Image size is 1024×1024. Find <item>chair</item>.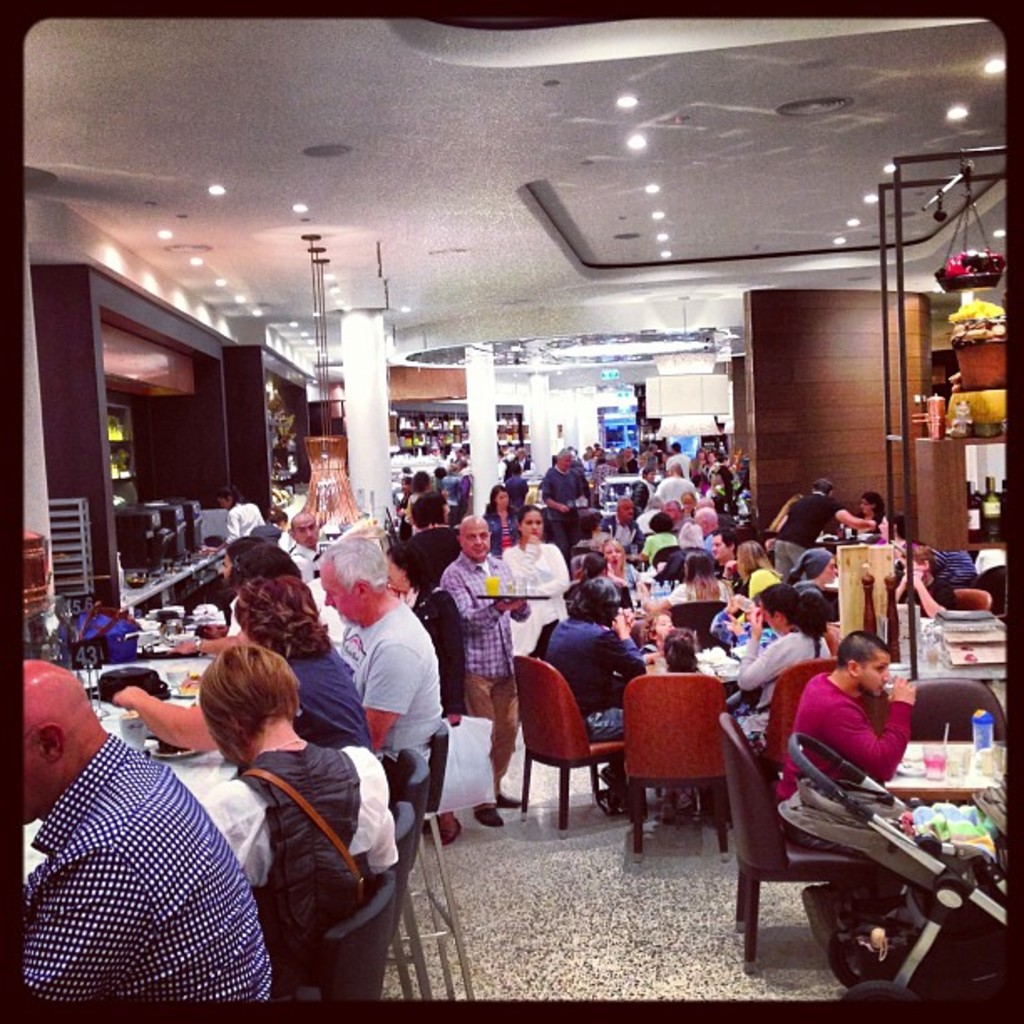
<region>942, 584, 989, 607</region>.
